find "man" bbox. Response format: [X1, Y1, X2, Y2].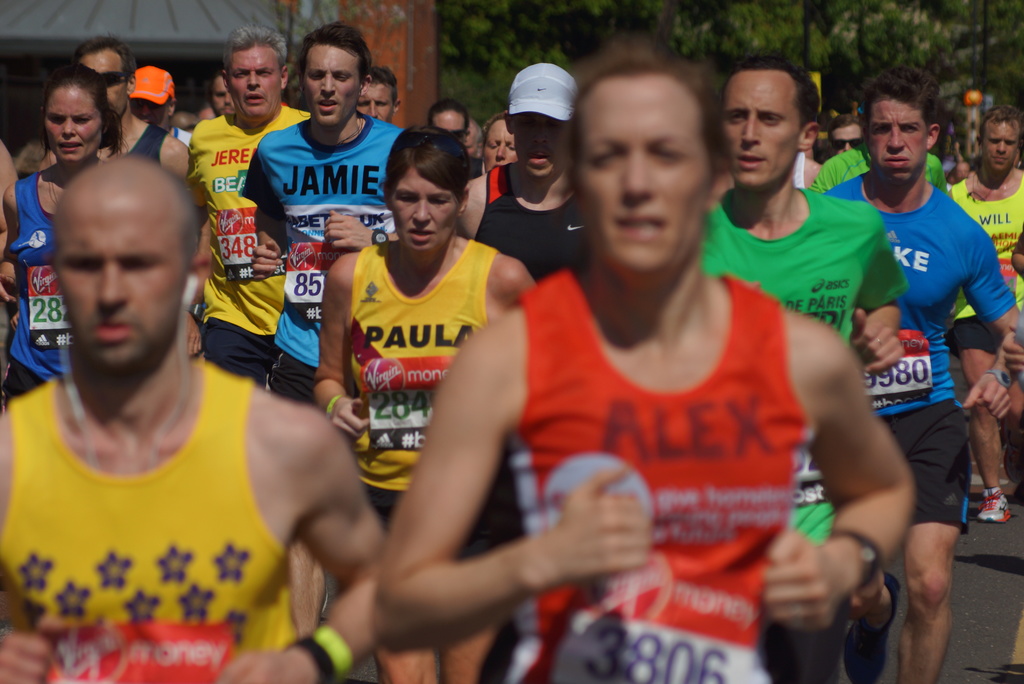
[454, 63, 600, 285].
